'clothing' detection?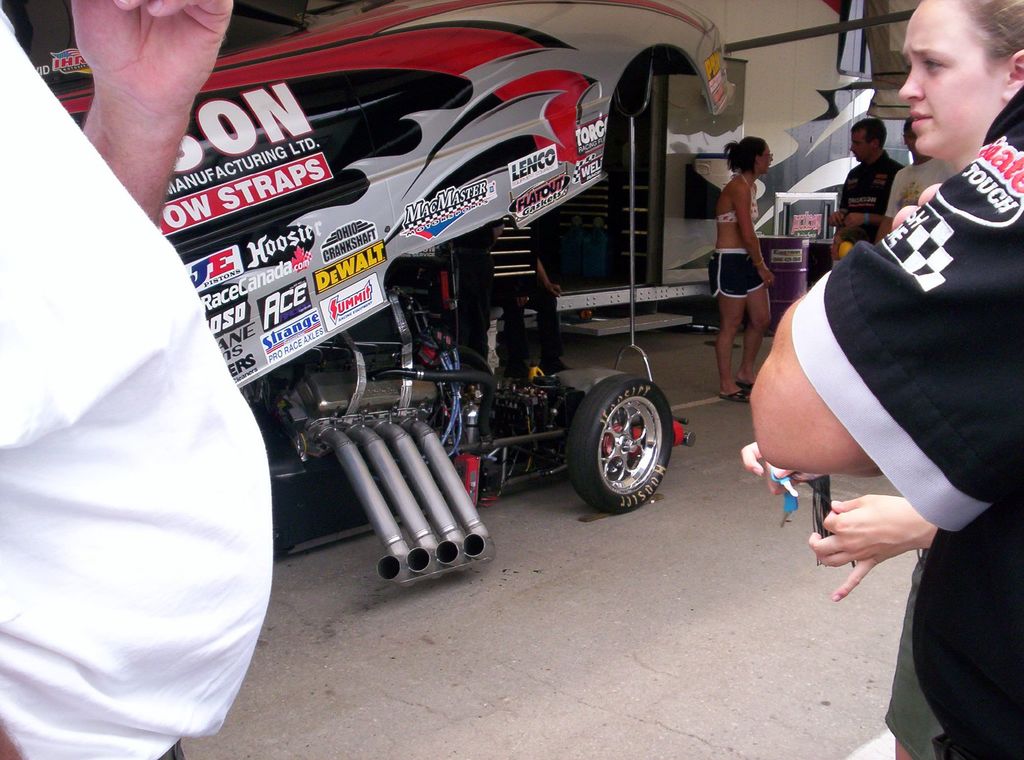
{"left": 787, "top": 74, "right": 1023, "bottom": 759}
